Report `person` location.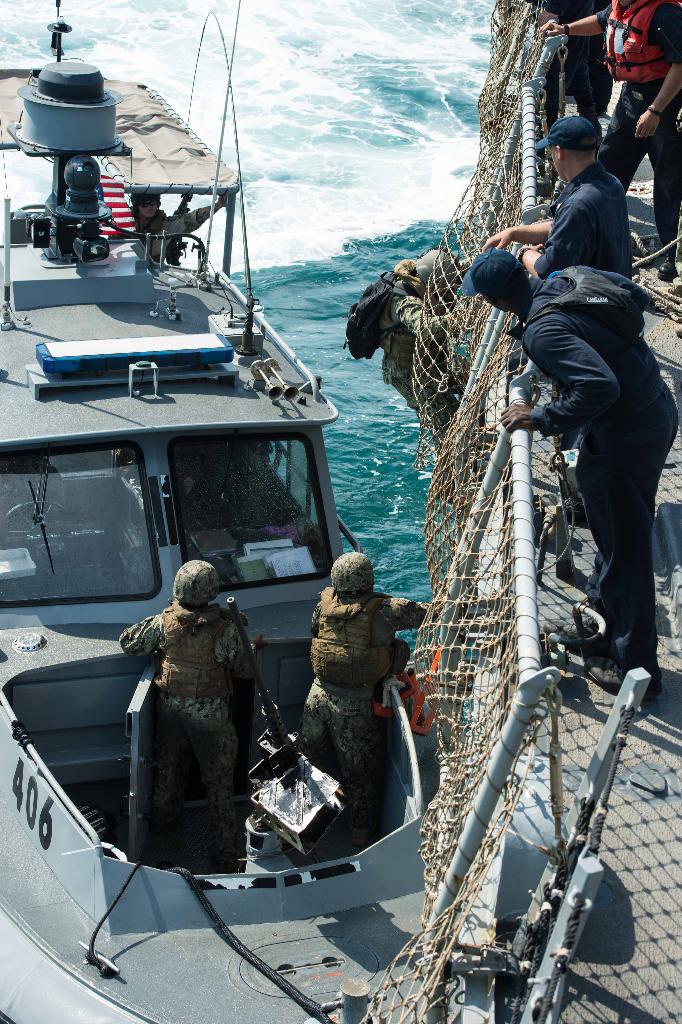
Report: left=305, top=548, right=429, bottom=843.
